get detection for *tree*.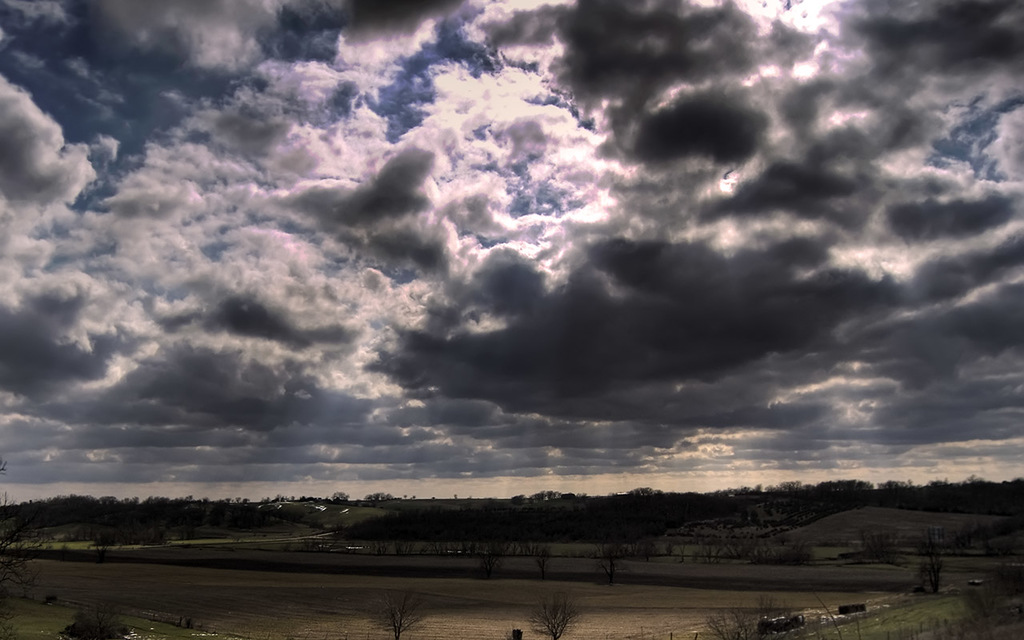
Detection: (left=362, top=582, right=437, bottom=639).
